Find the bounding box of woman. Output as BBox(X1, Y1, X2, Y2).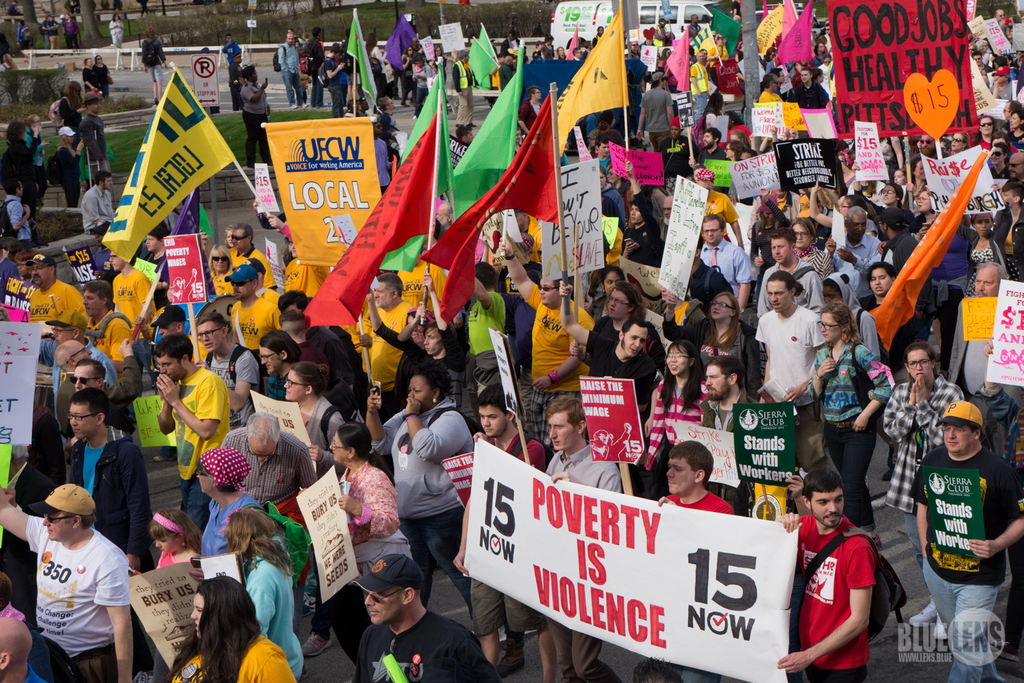
BBox(867, 262, 894, 303).
